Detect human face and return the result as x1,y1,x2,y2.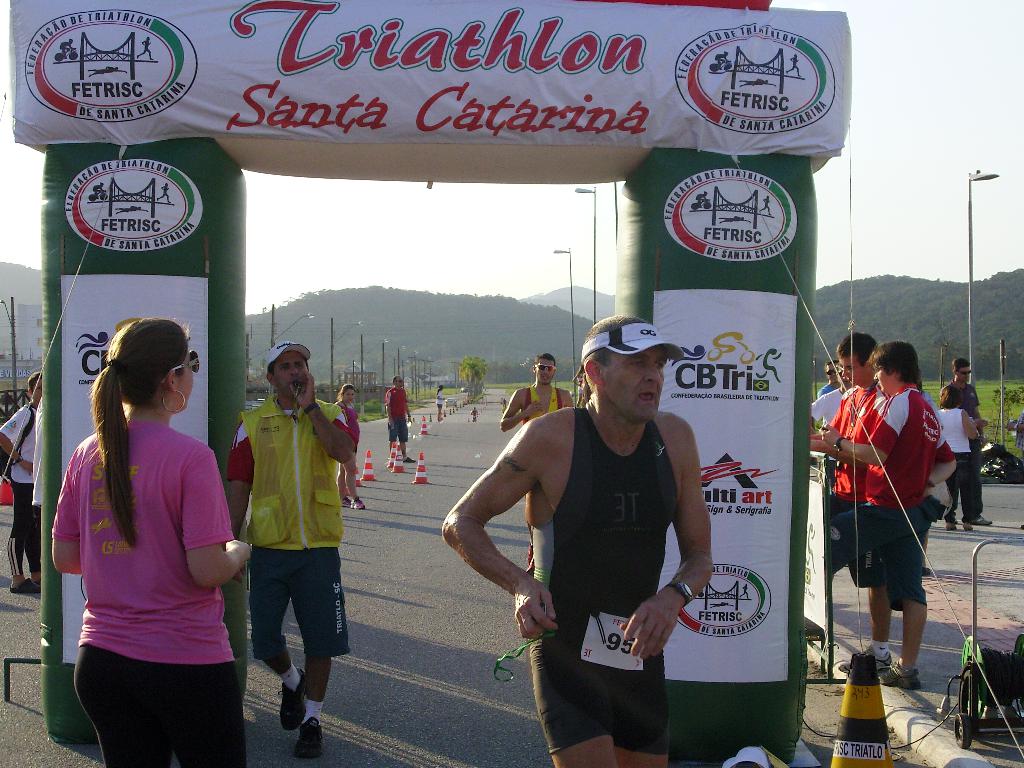
175,351,205,405.
